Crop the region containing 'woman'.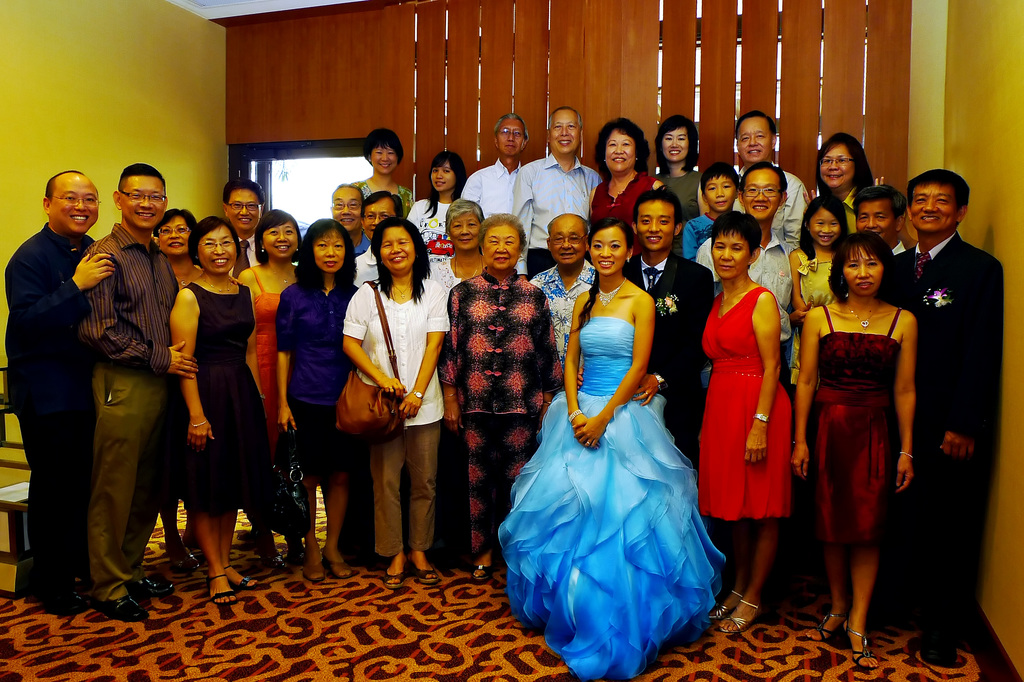
Crop region: bbox(802, 134, 887, 234).
